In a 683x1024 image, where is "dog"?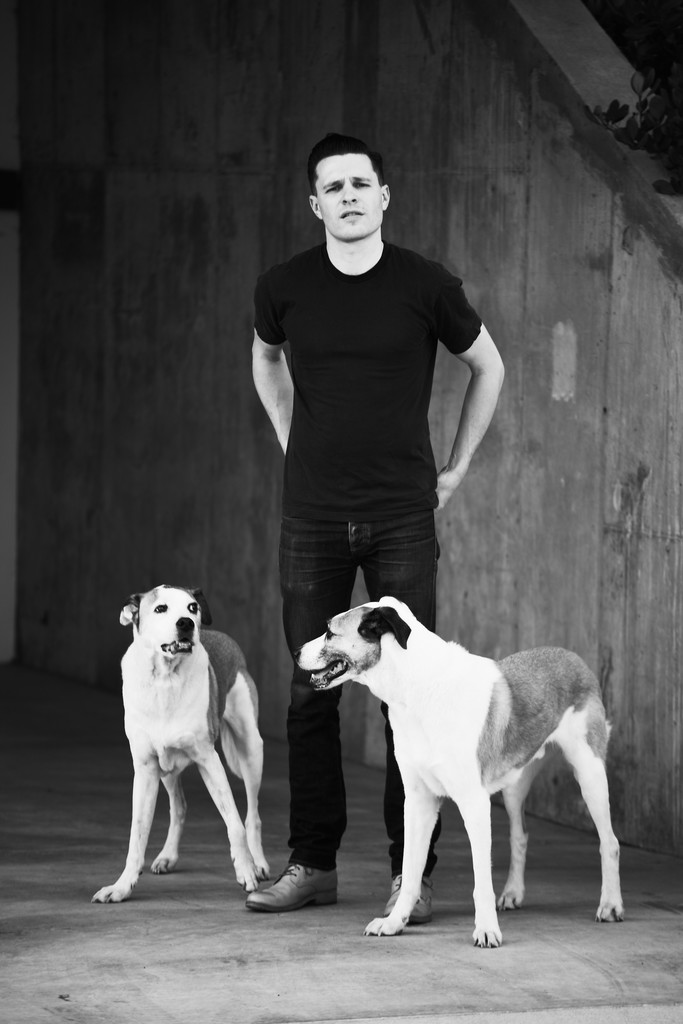
[92,583,272,907].
